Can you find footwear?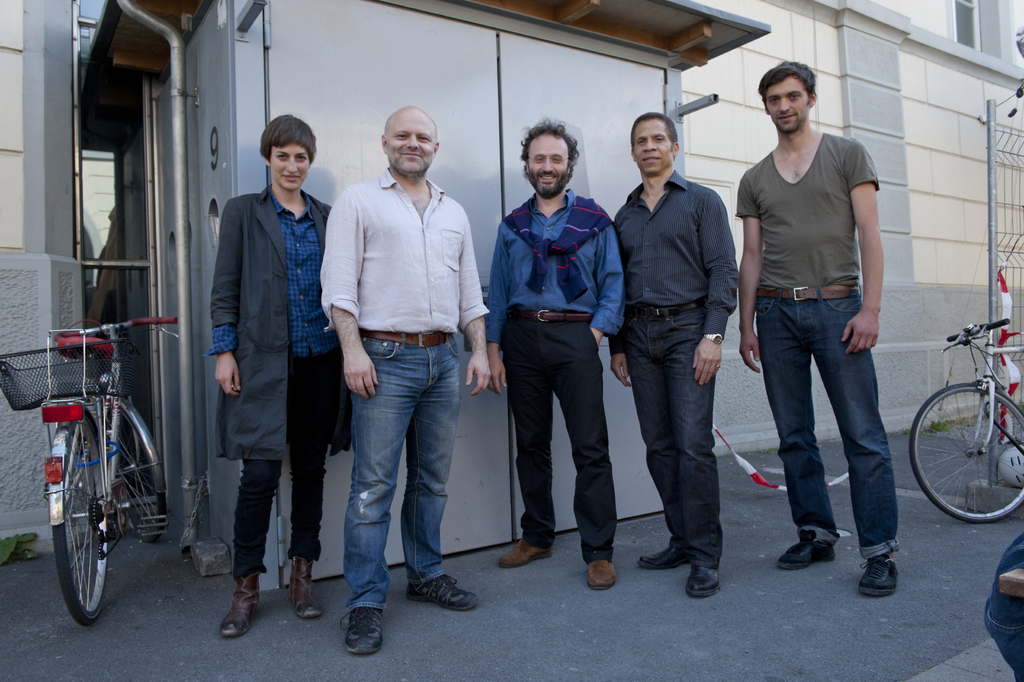
Yes, bounding box: bbox=(586, 559, 616, 589).
